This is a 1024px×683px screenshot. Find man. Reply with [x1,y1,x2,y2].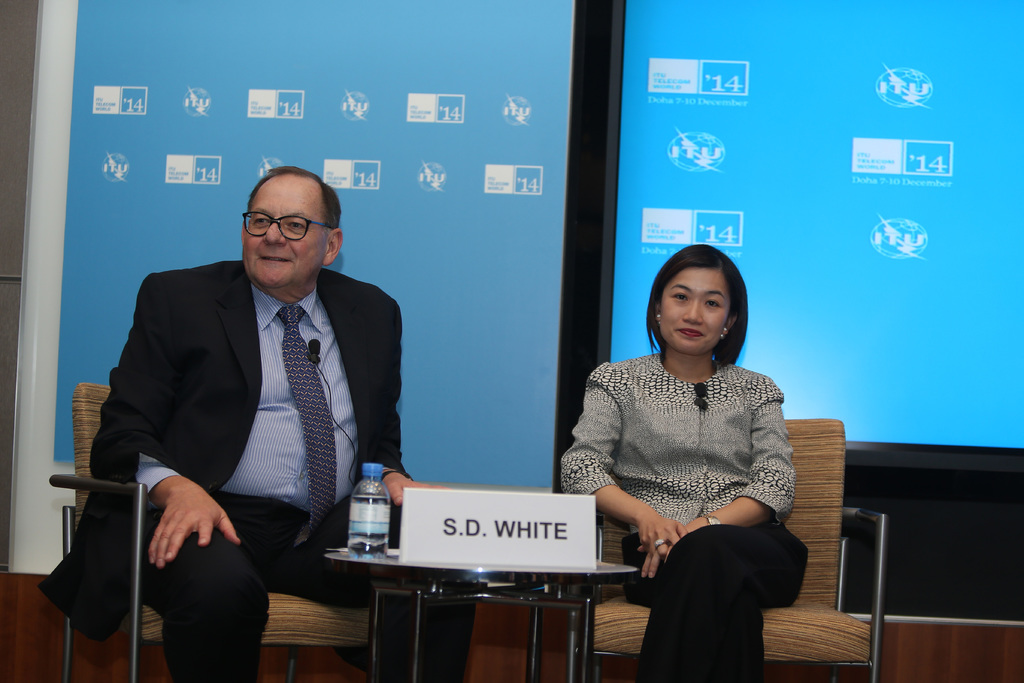
[82,174,415,640].
